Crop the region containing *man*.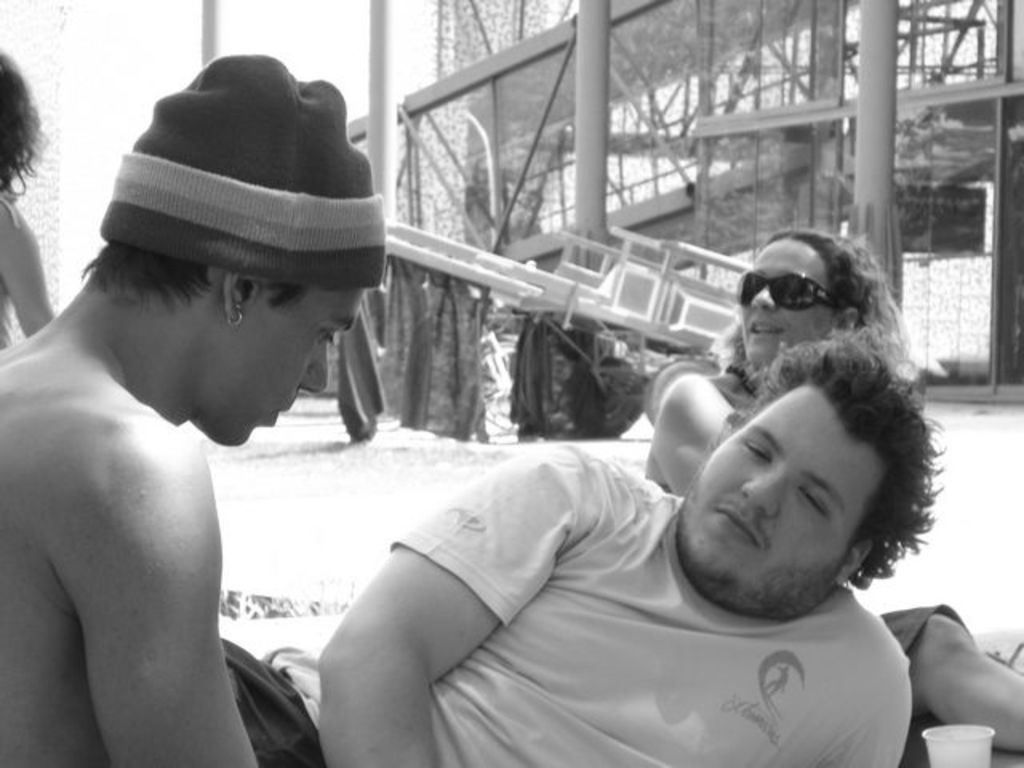
Crop region: <region>2, 53, 392, 766</region>.
